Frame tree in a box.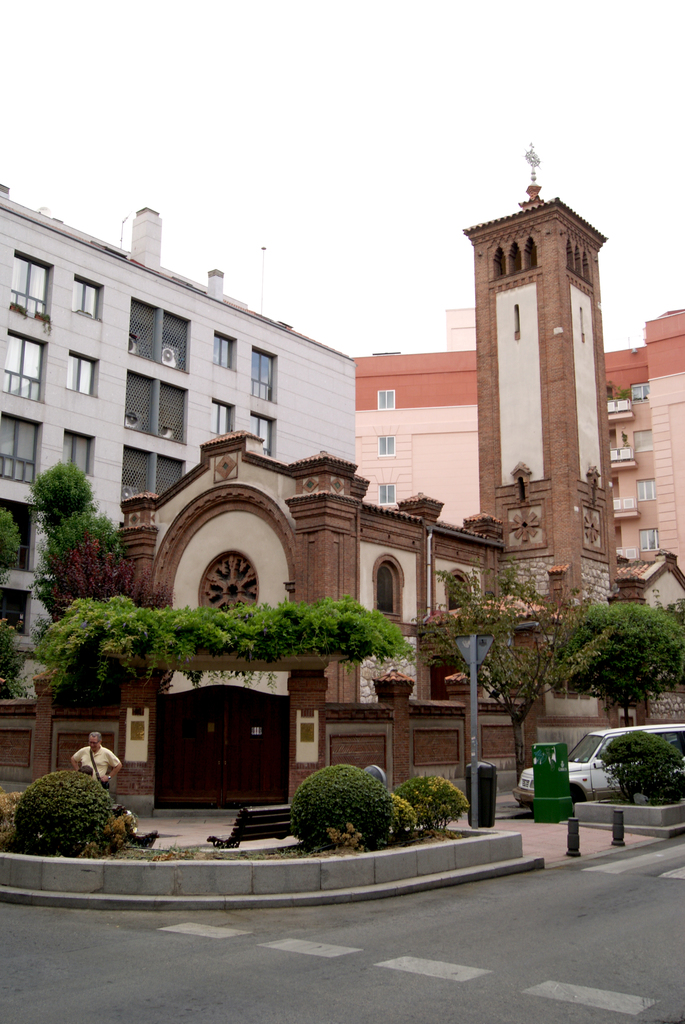
left=557, top=600, right=684, bottom=707.
